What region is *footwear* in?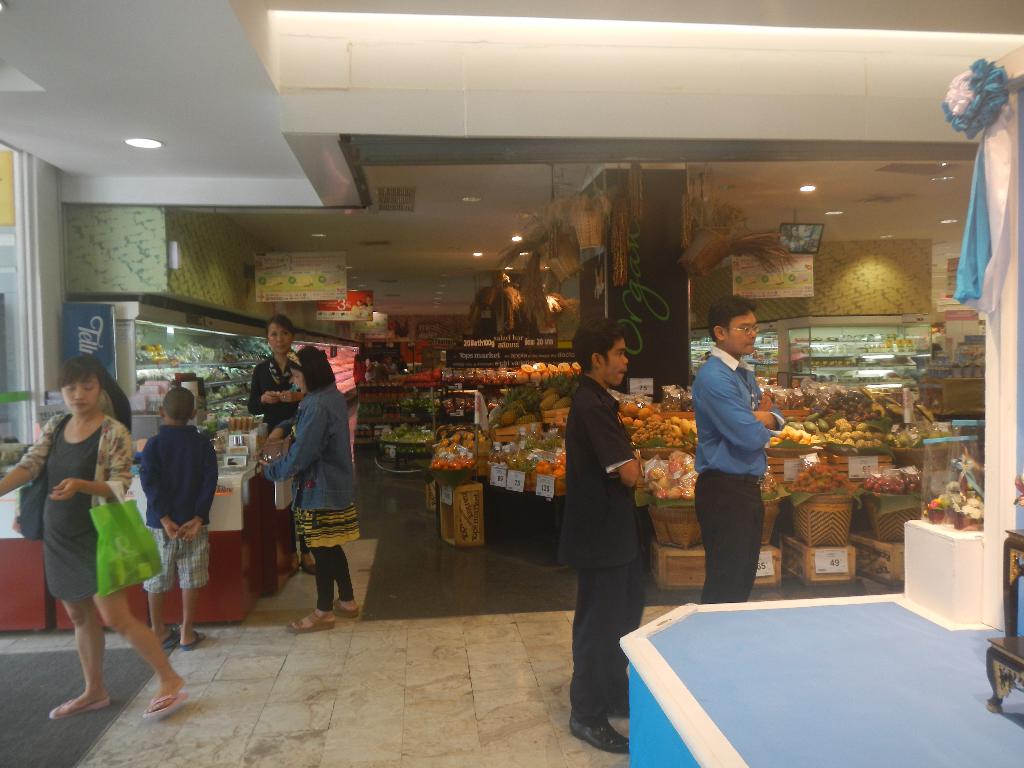
Rect(337, 601, 364, 621).
